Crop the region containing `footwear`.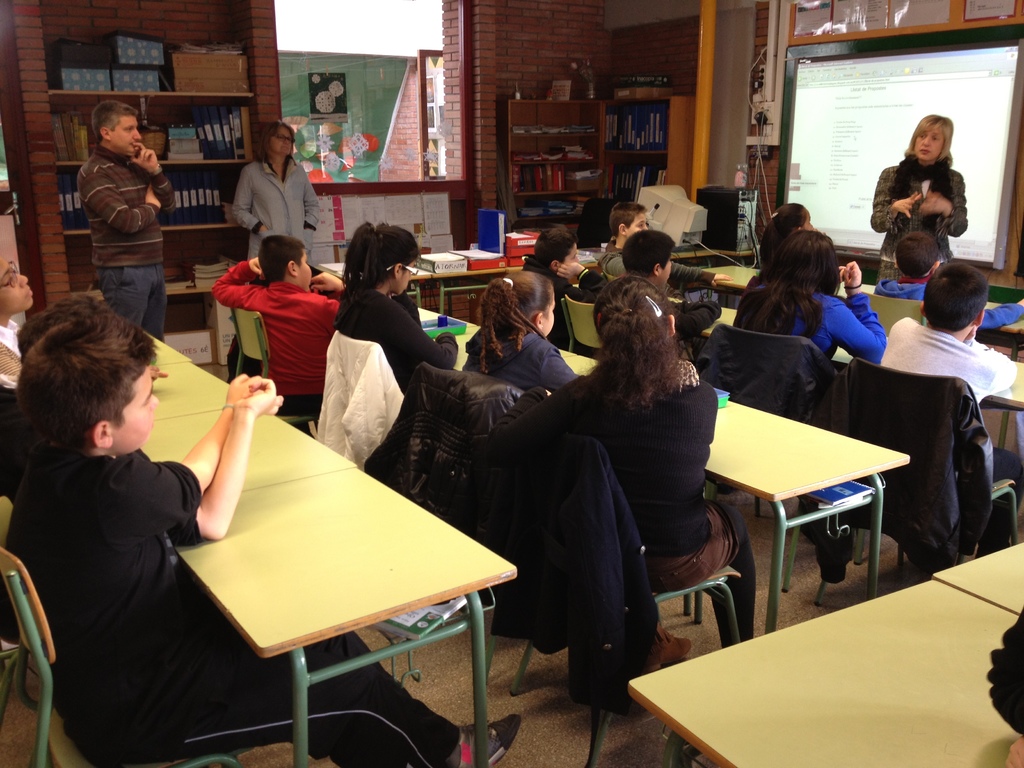
Crop region: [640, 621, 687, 673].
